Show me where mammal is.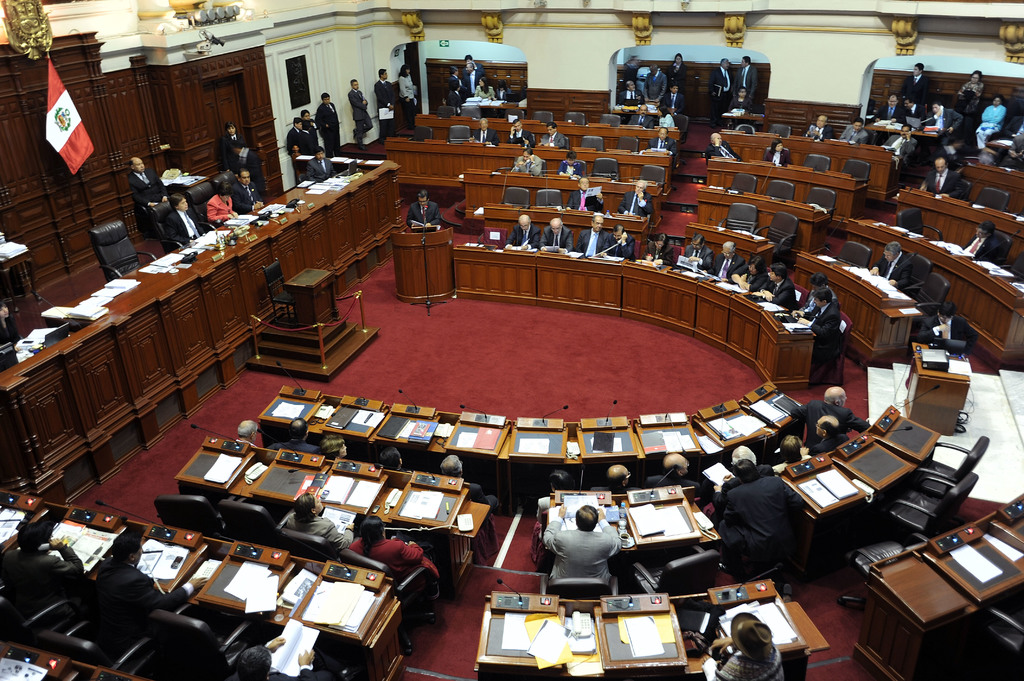
mammal is at select_region(804, 115, 833, 141).
